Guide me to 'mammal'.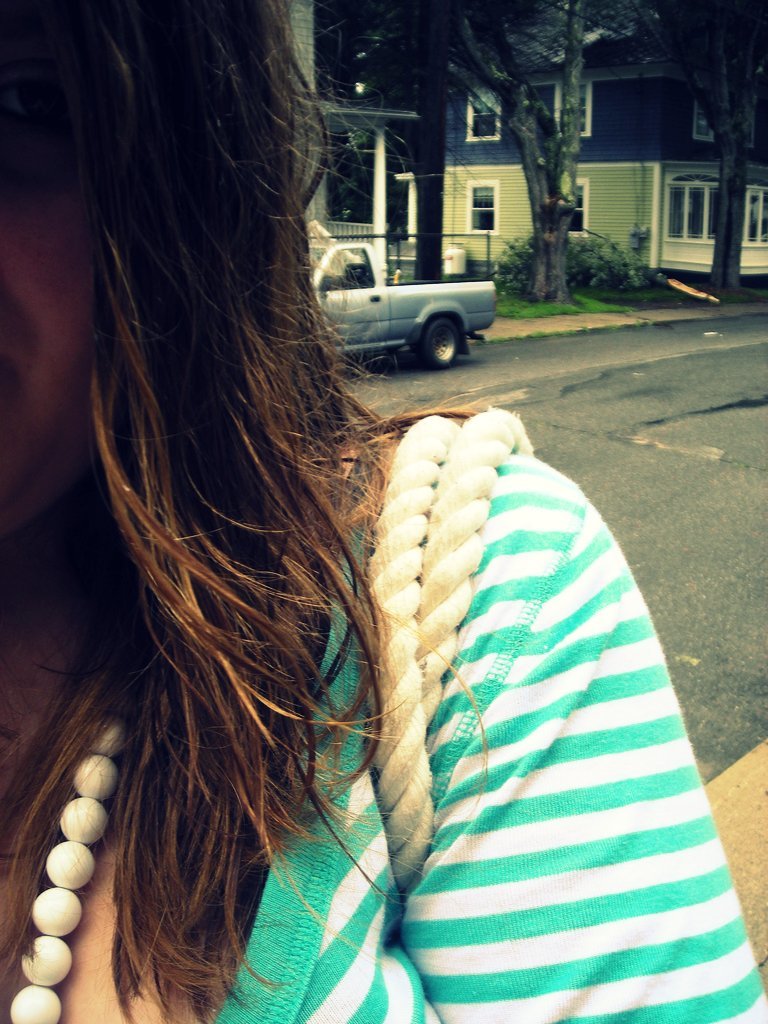
Guidance: x1=16, y1=73, x2=755, y2=957.
